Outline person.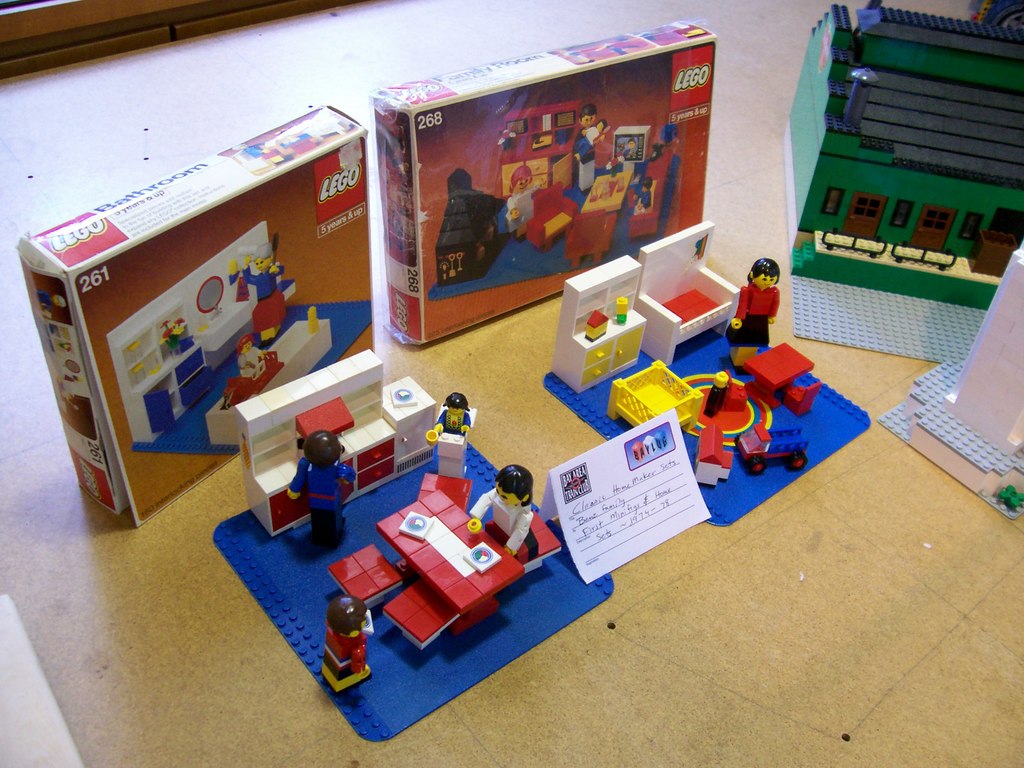
Outline: [726, 256, 780, 365].
